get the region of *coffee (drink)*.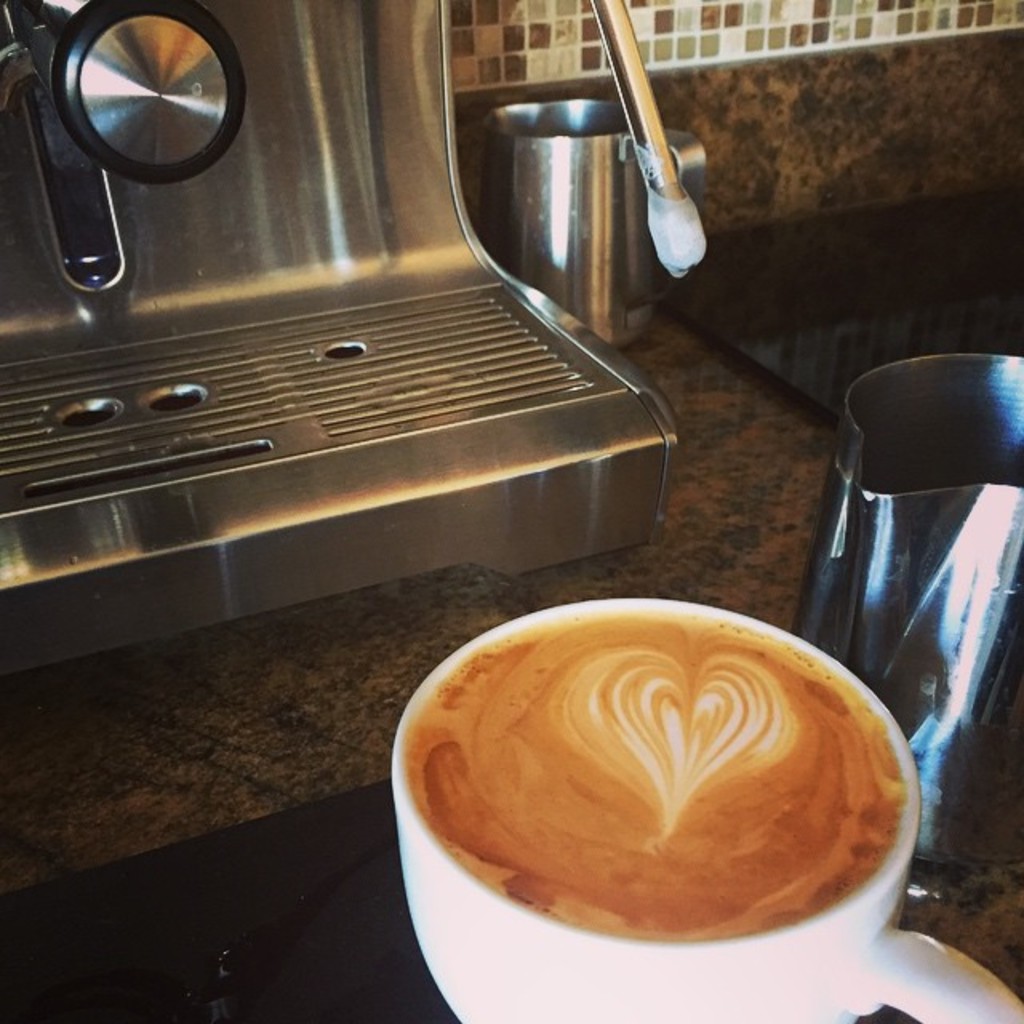
411,613,930,973.
